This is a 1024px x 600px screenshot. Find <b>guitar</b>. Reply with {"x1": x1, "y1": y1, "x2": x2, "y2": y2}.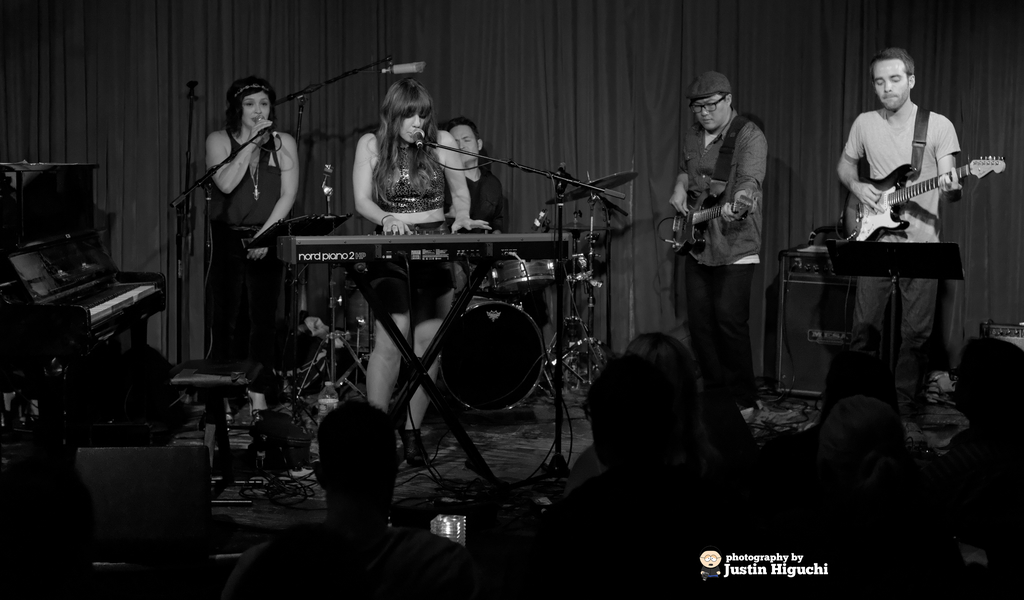
{"x1": 831, "y1": 148, "x2": 999, "y2": 257}.
